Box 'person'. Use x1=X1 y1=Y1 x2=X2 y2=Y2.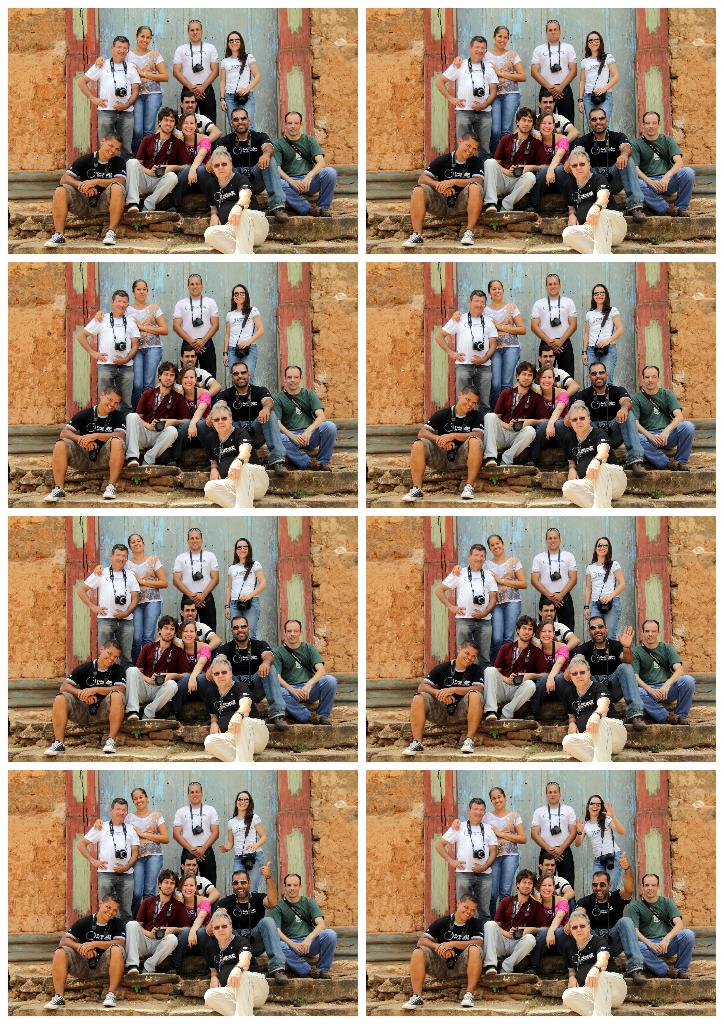
x1=539 y1=876 x2=579 y2=980.
